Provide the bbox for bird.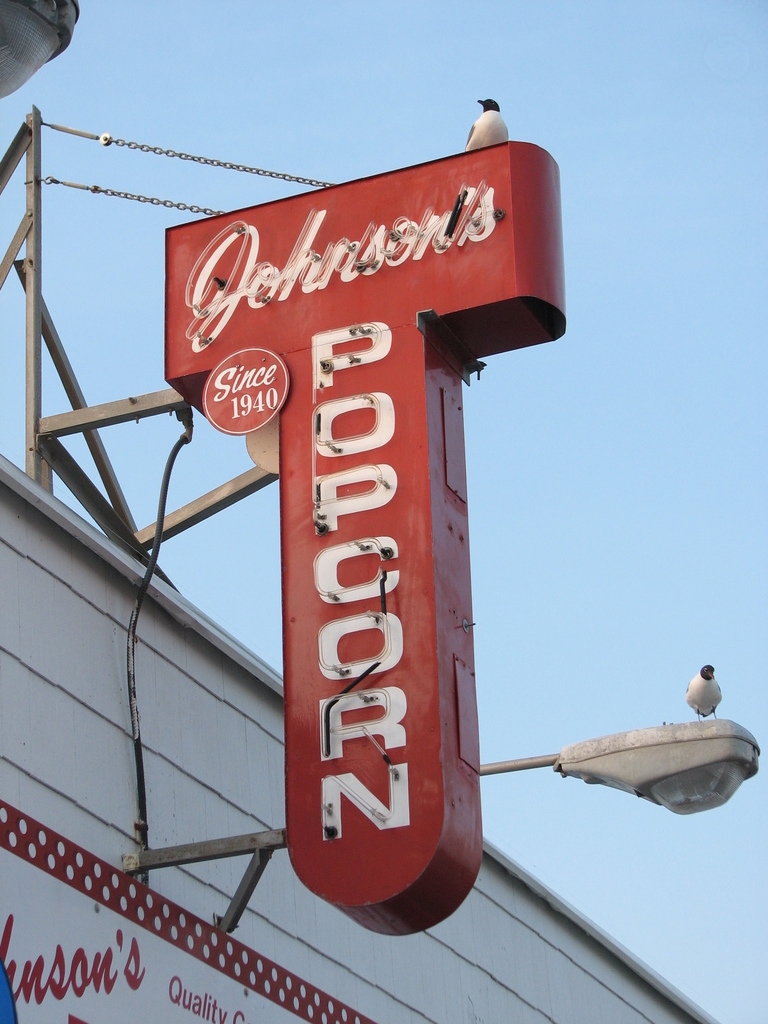
box(459, 92, 511, 156).
